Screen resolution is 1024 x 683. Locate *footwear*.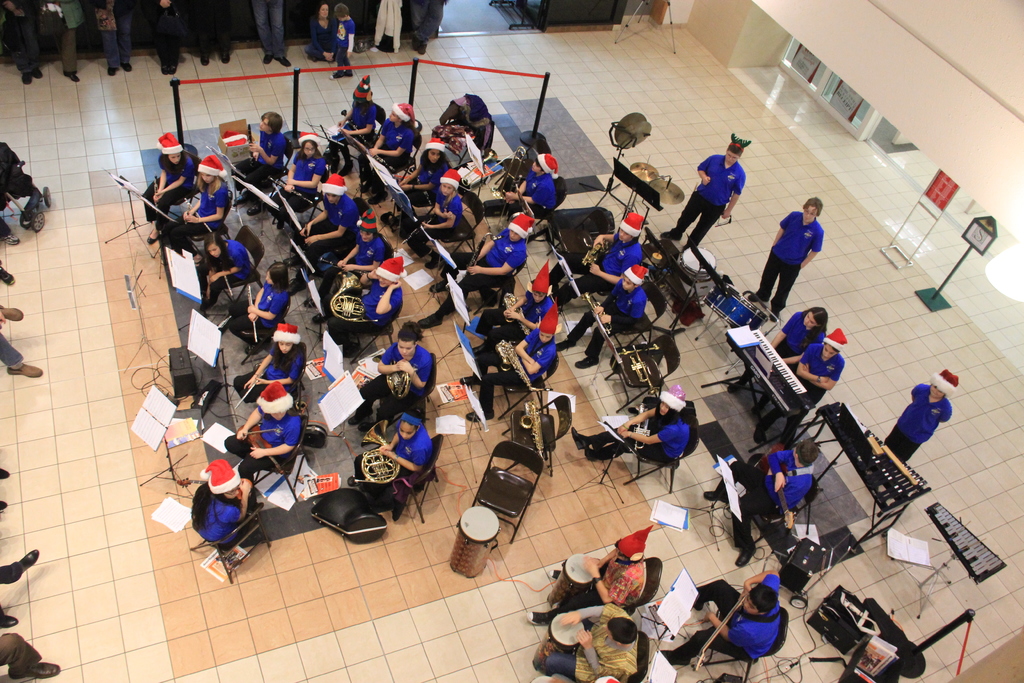
bbox=(106, 64, 116, 74).
